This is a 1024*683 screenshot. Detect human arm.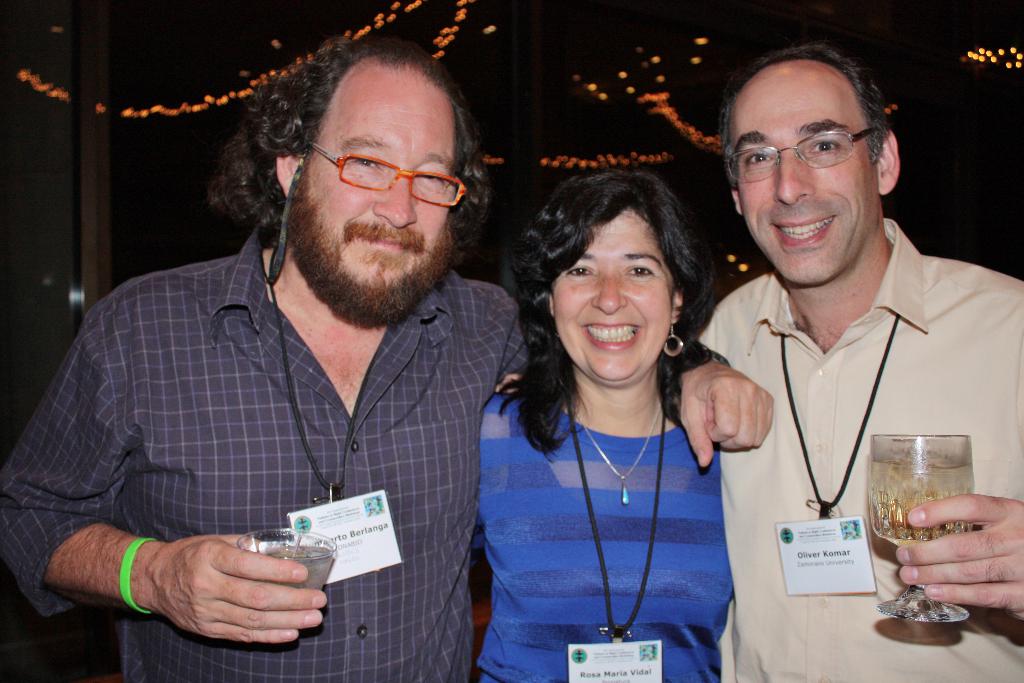
477, 276, 771, 472.
